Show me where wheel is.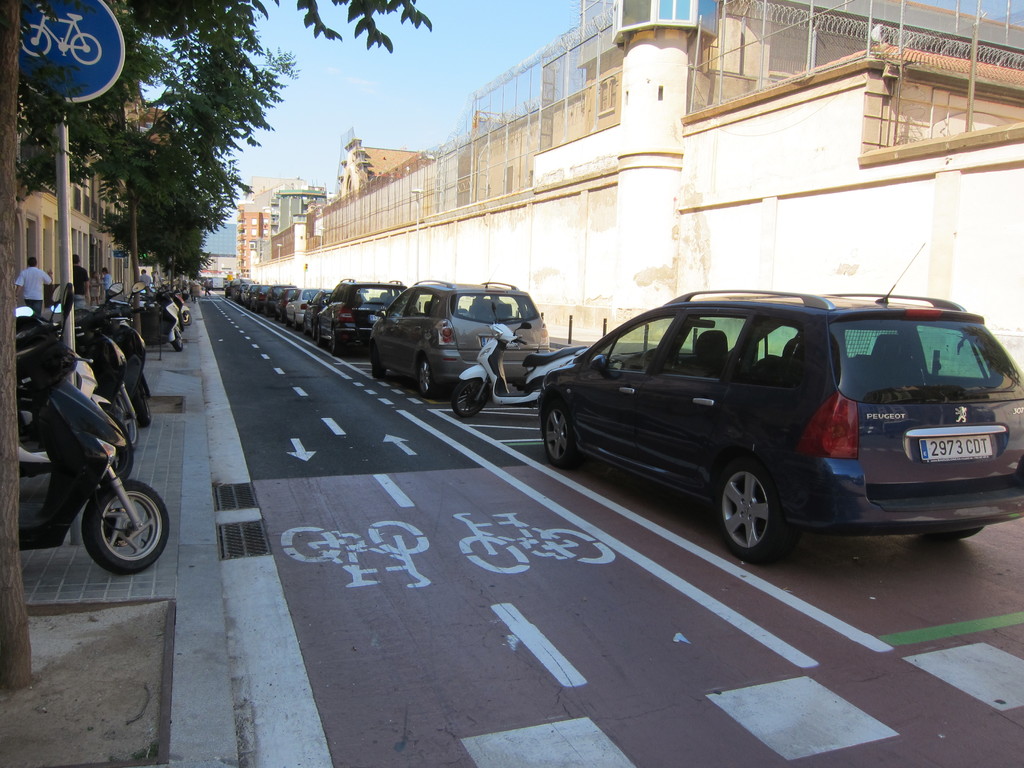
wheel is at BBox(371, 348, 387, 381).
